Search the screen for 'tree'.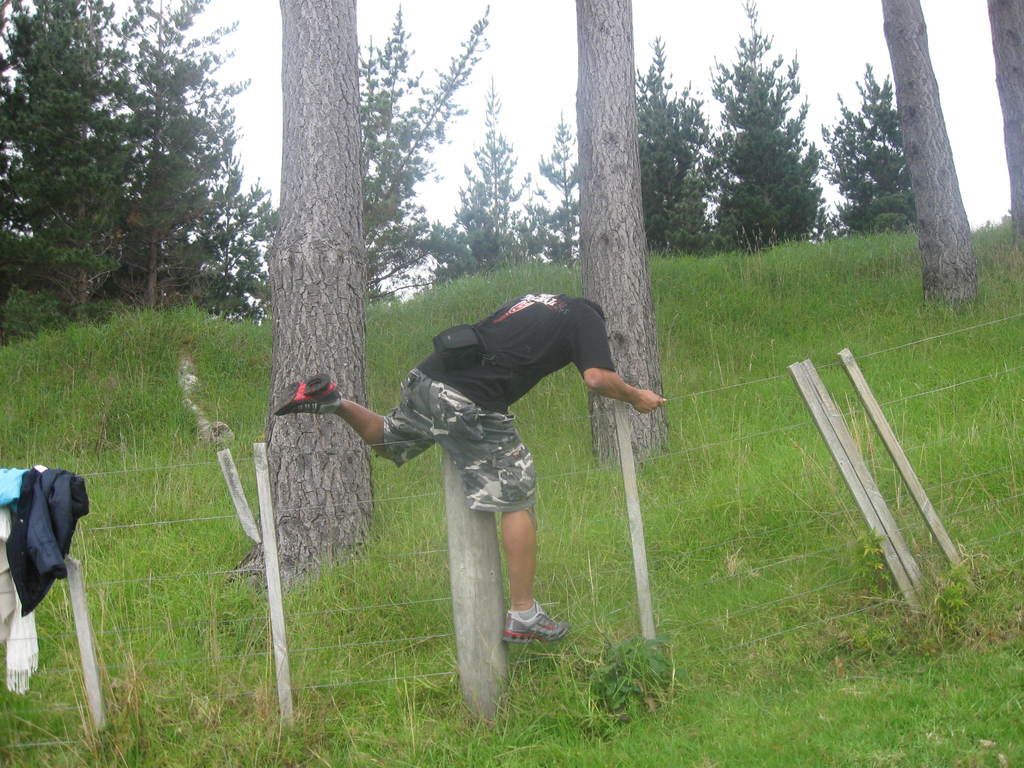
Found at pyautogui.locateOnScreen(880, 1, 983, 317).
